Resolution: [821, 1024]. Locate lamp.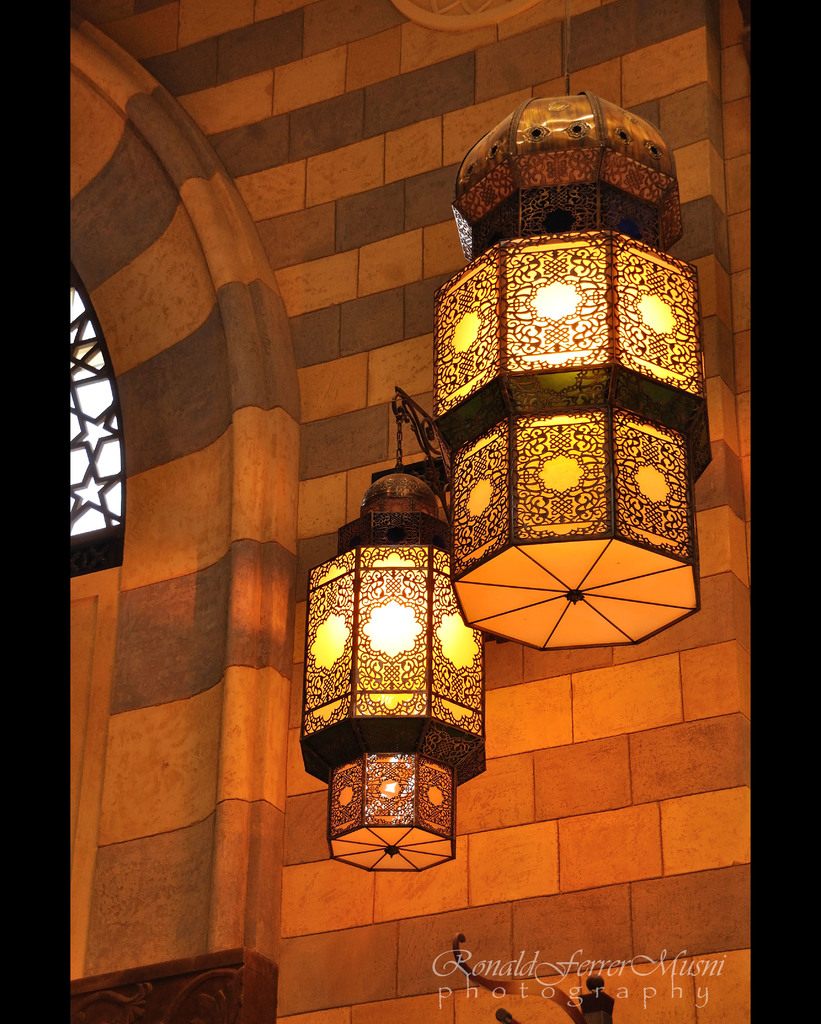
299:386:488:872.
